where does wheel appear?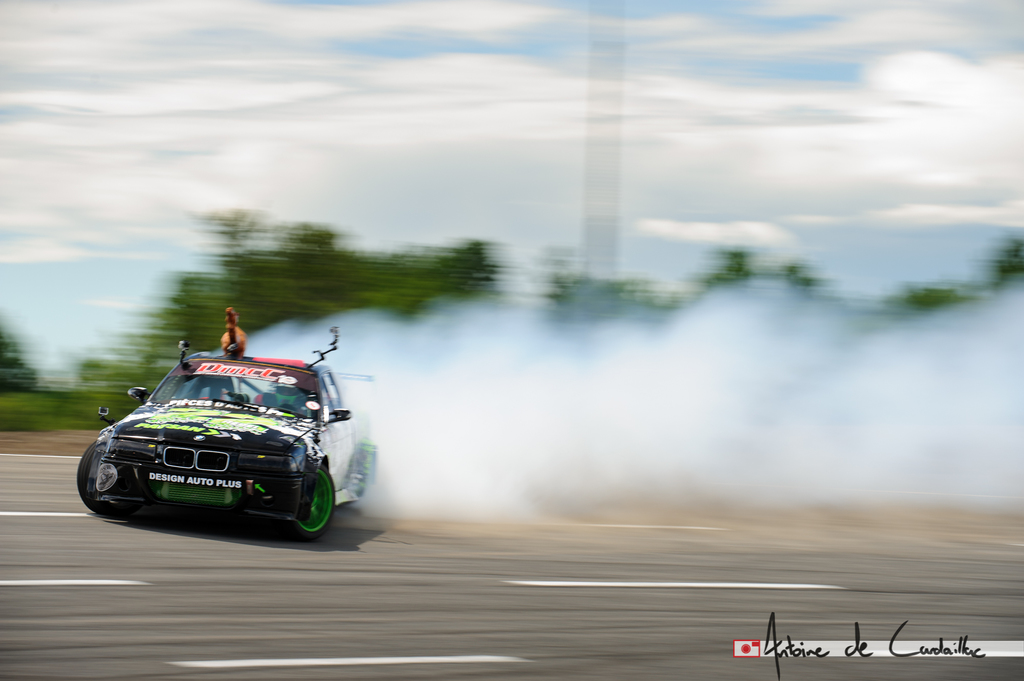
Appears at [284, 463, 339, 538].
